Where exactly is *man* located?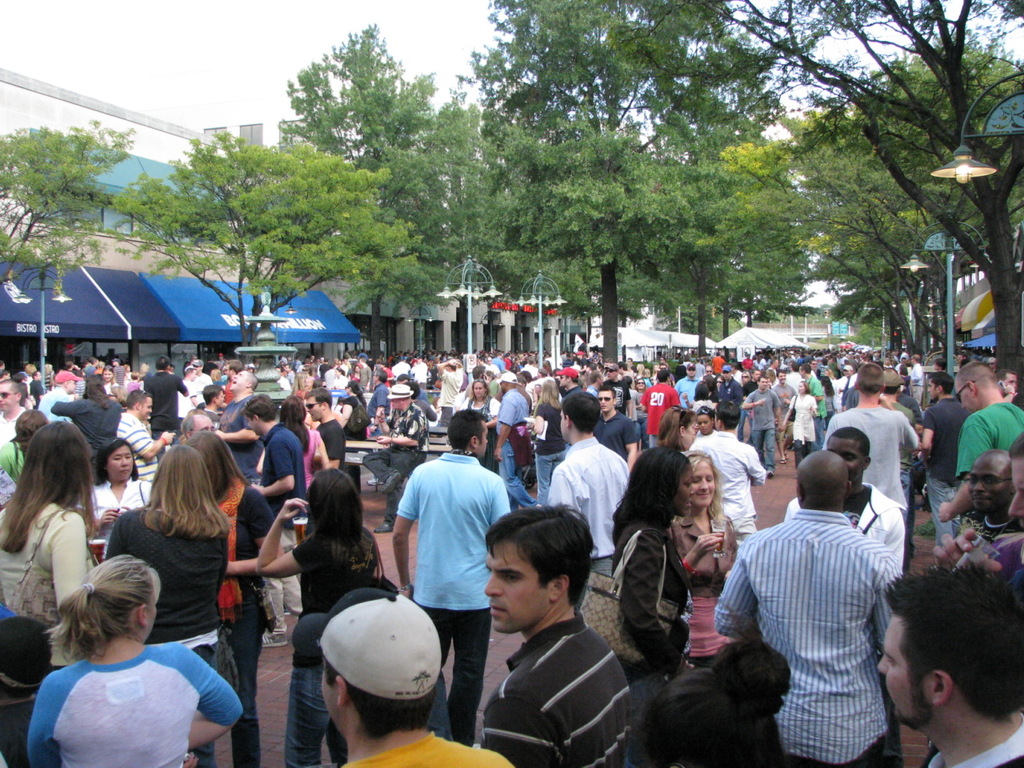
Its bounding box is <box>745,373,781,471</box>.
